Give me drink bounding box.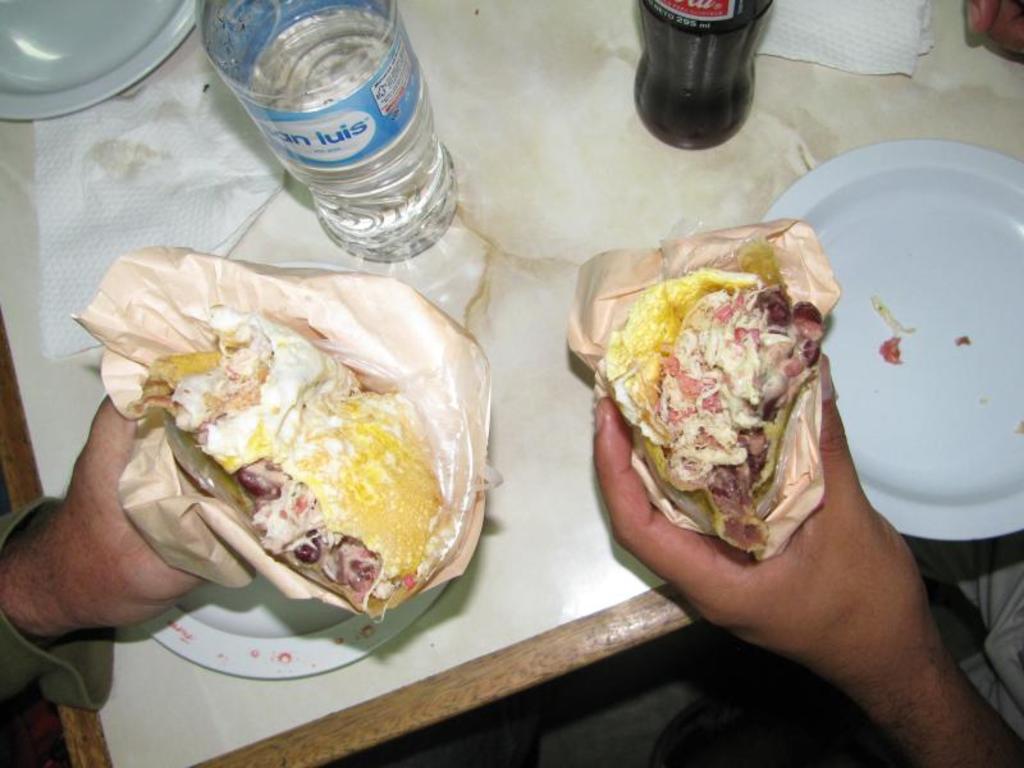
l=200, t=1, r=479, b=269.
